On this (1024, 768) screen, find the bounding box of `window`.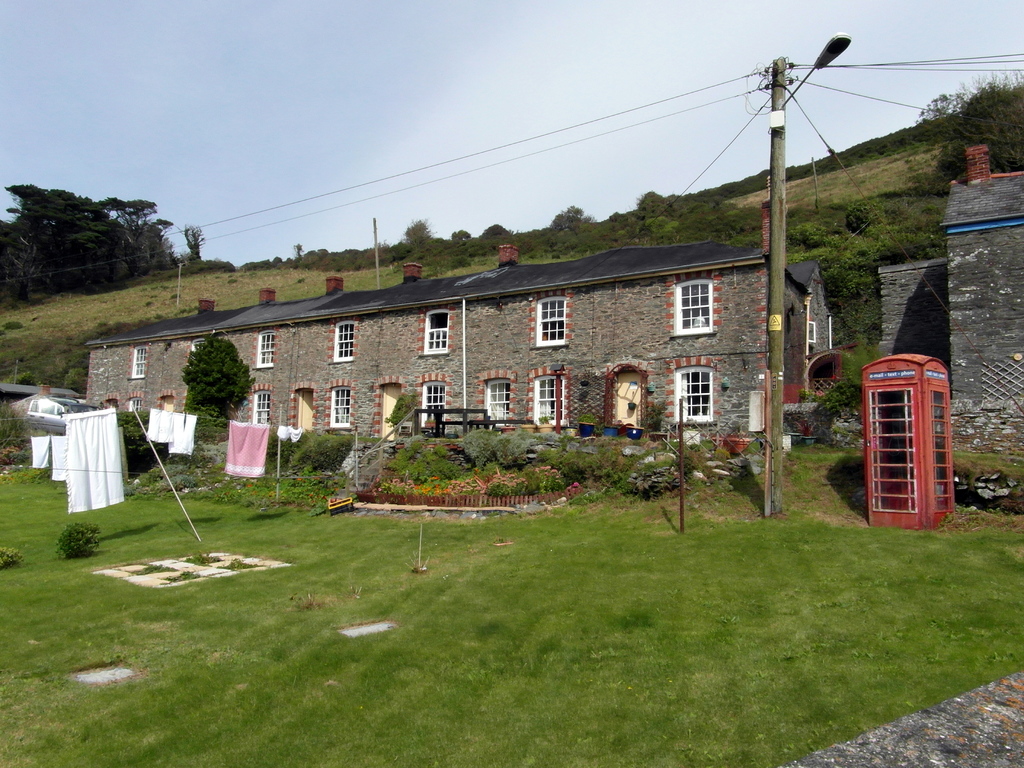
Bounding box: region(254, 392, 271, 426).
